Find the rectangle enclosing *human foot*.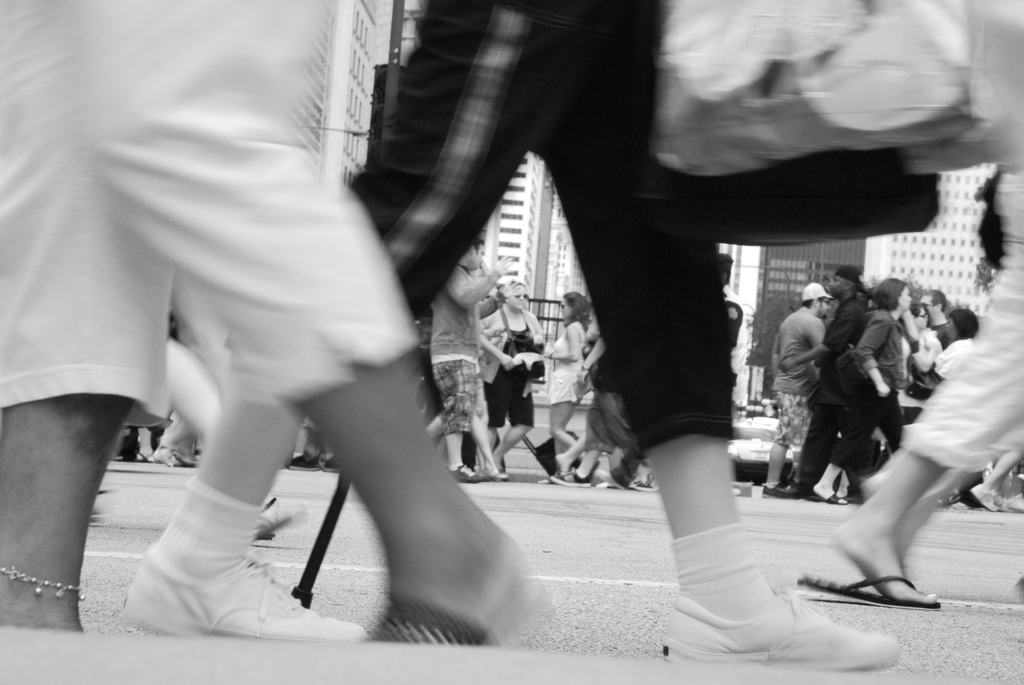
rect(116, 517, 372, 642).
